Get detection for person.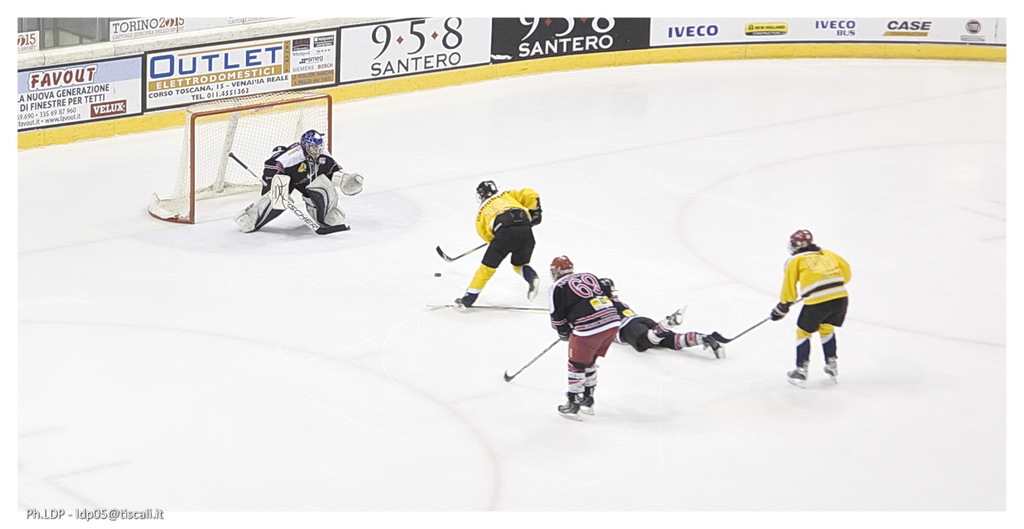
Detection: BBox(545, 253, 619, 423).
